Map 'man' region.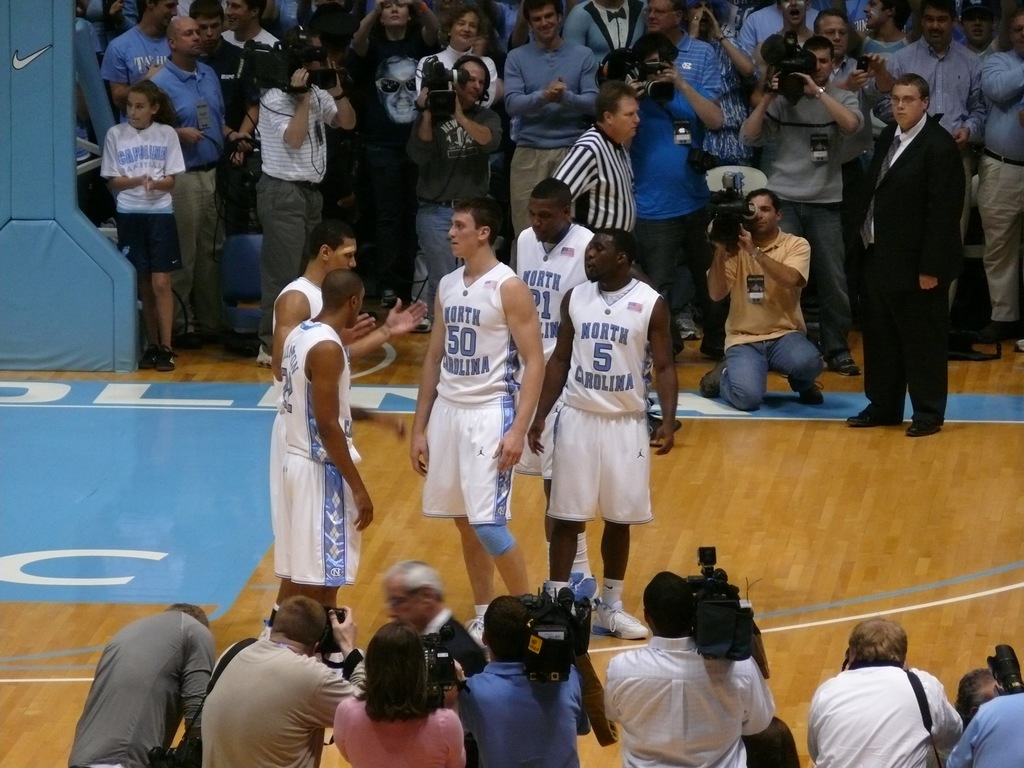
Mapped to l=222, t=0, r=279, b=48.
